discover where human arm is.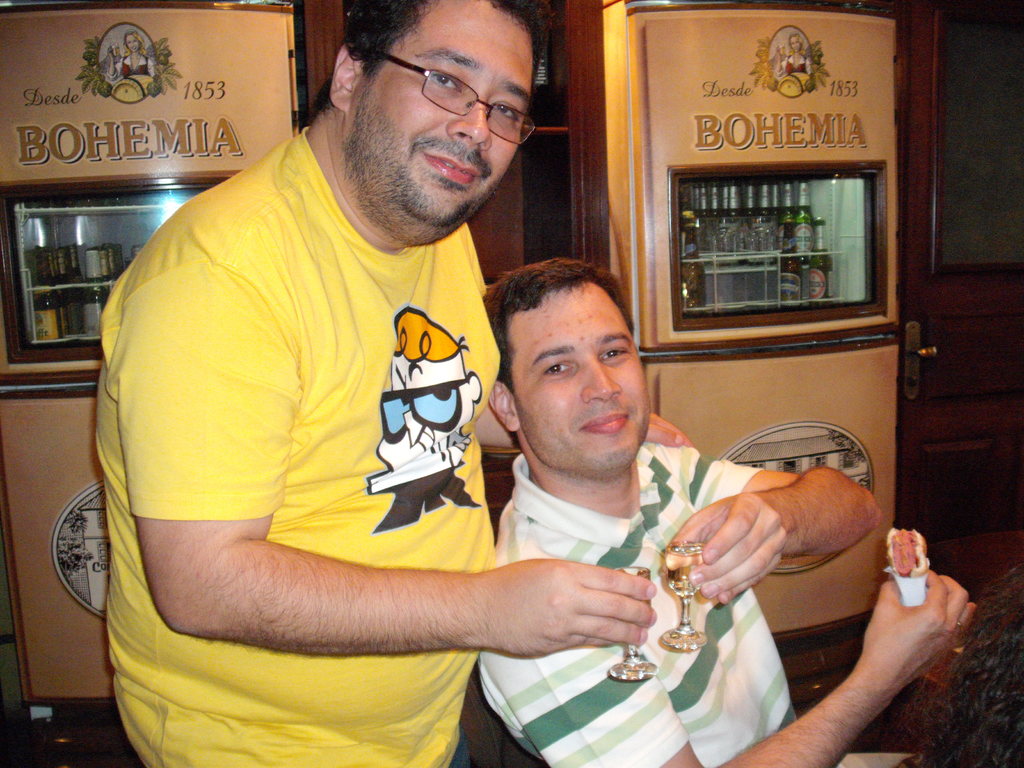
Discovered at (501,554,999,767).
